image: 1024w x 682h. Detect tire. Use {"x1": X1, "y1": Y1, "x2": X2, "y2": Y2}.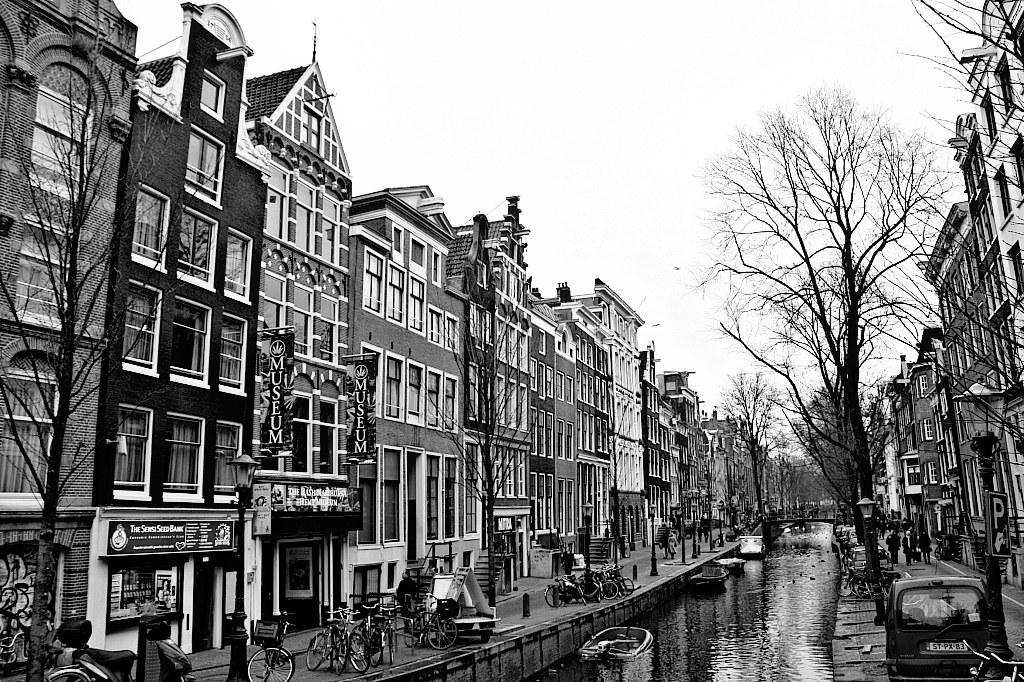
{"x1": 334, "y1": 631, "x2": 350, "y2": 668}.
